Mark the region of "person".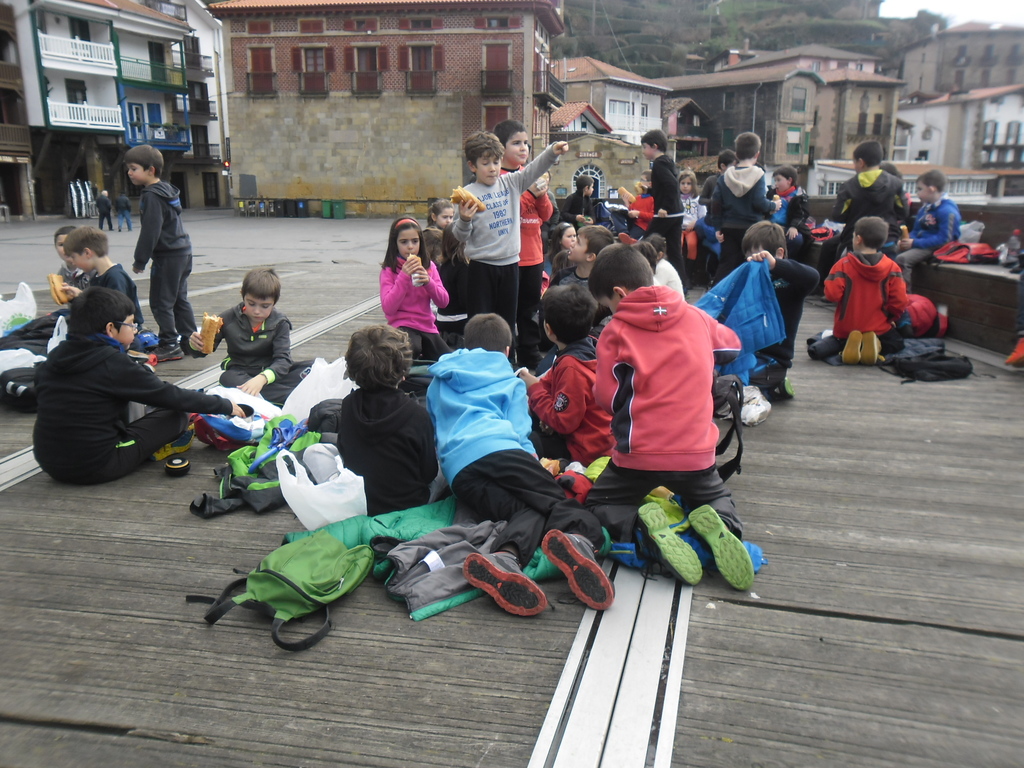
Region: [694, 147, 735, 259].
